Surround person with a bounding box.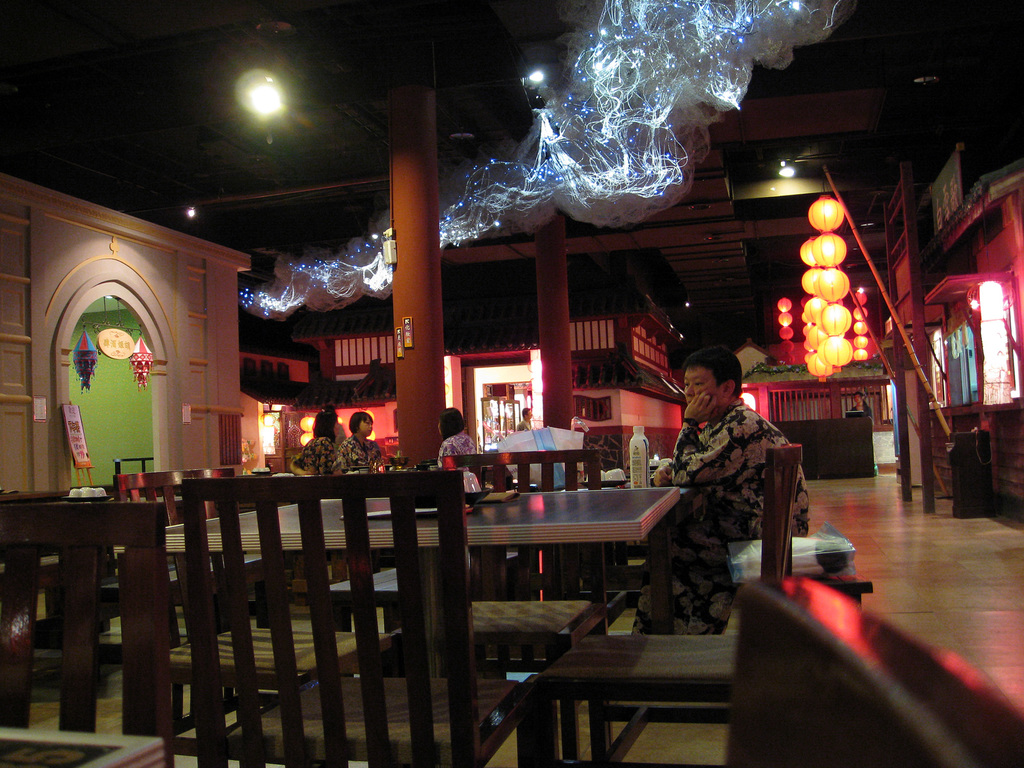
rect(342, 405, 378, 478).
